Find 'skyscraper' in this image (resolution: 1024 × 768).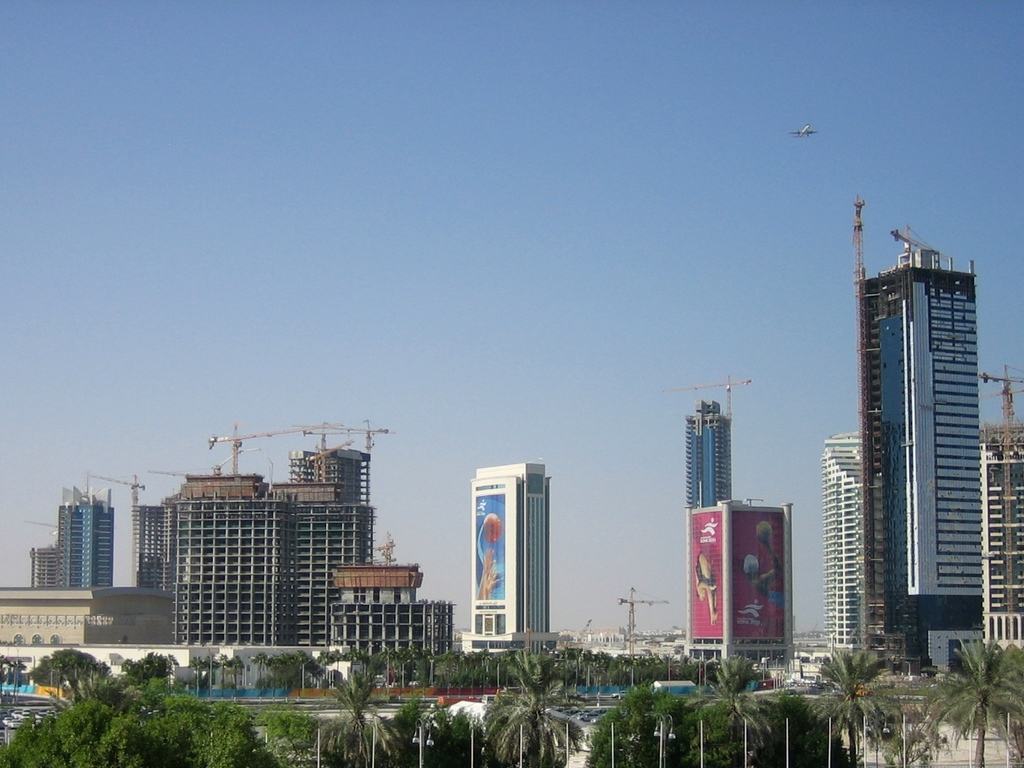
pyautogui.locateOnScreen(825, 432, 864, 646).
